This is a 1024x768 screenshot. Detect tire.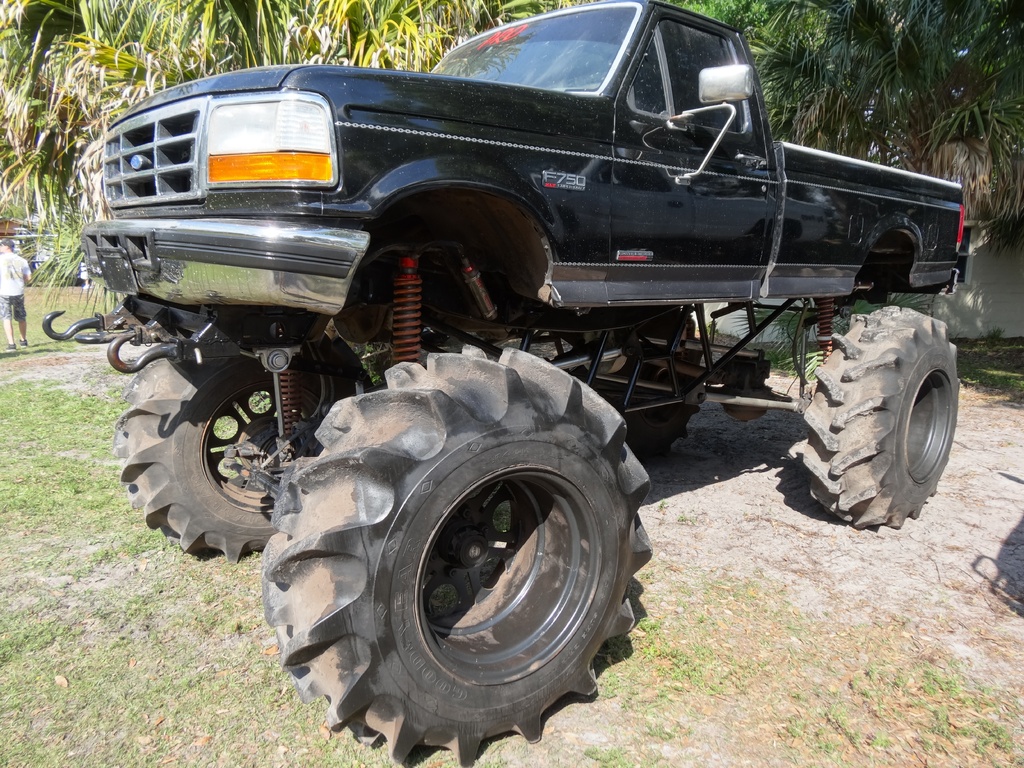
[112, 342, 321, 566].
